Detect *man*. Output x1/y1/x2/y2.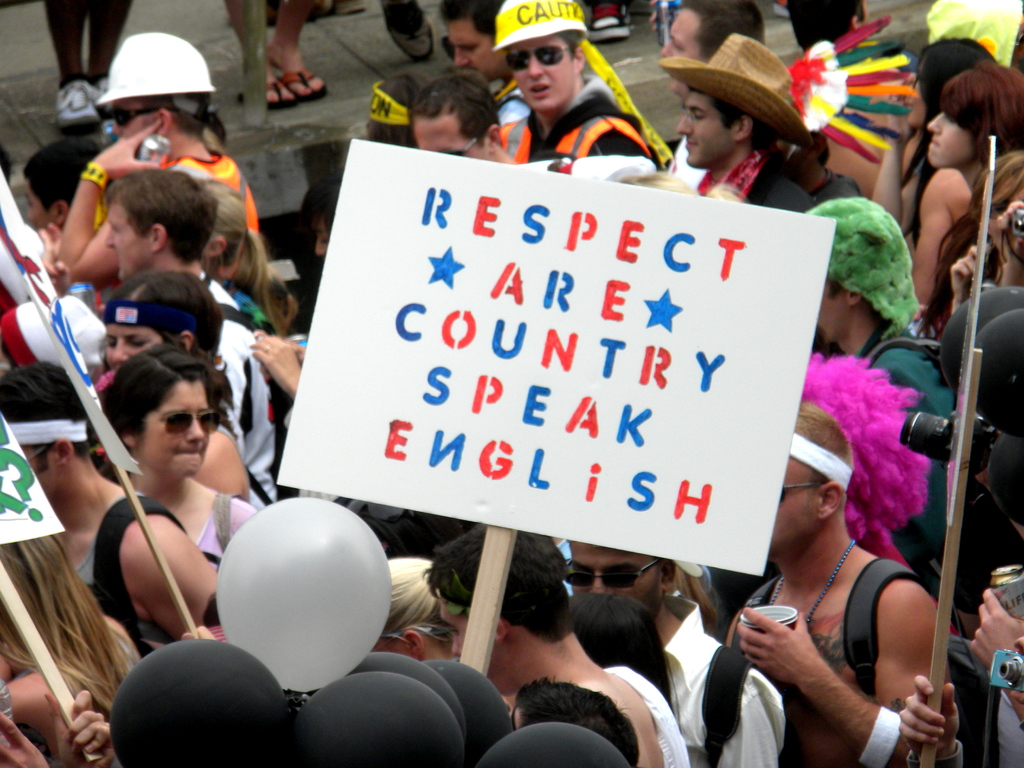
659/0/764/170.
